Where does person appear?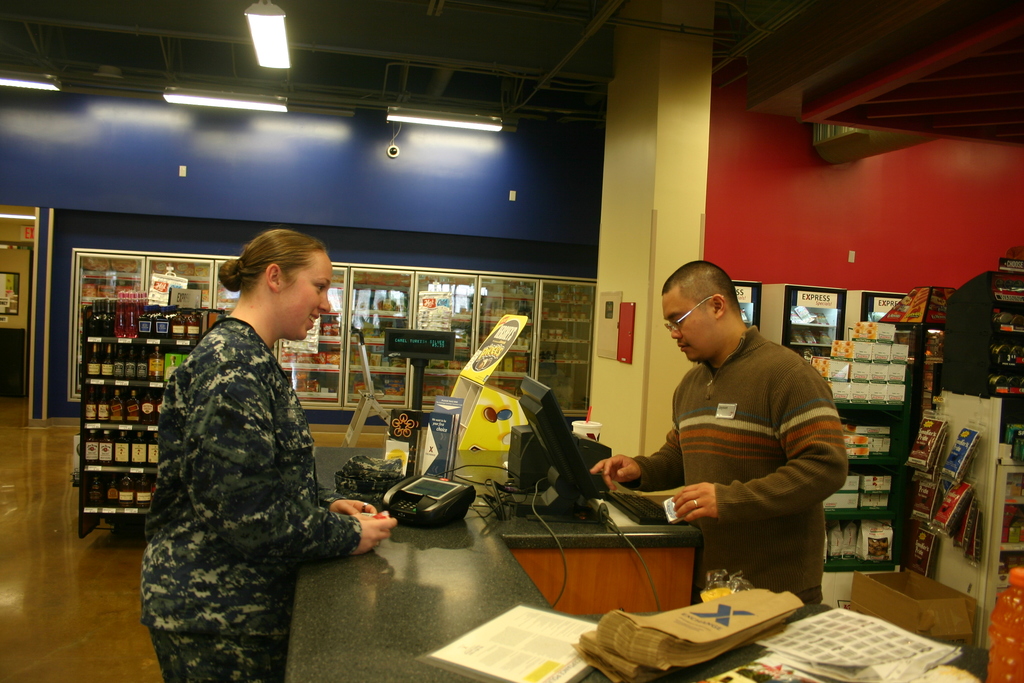
Appears at detection(582, 257, 849, 604).
